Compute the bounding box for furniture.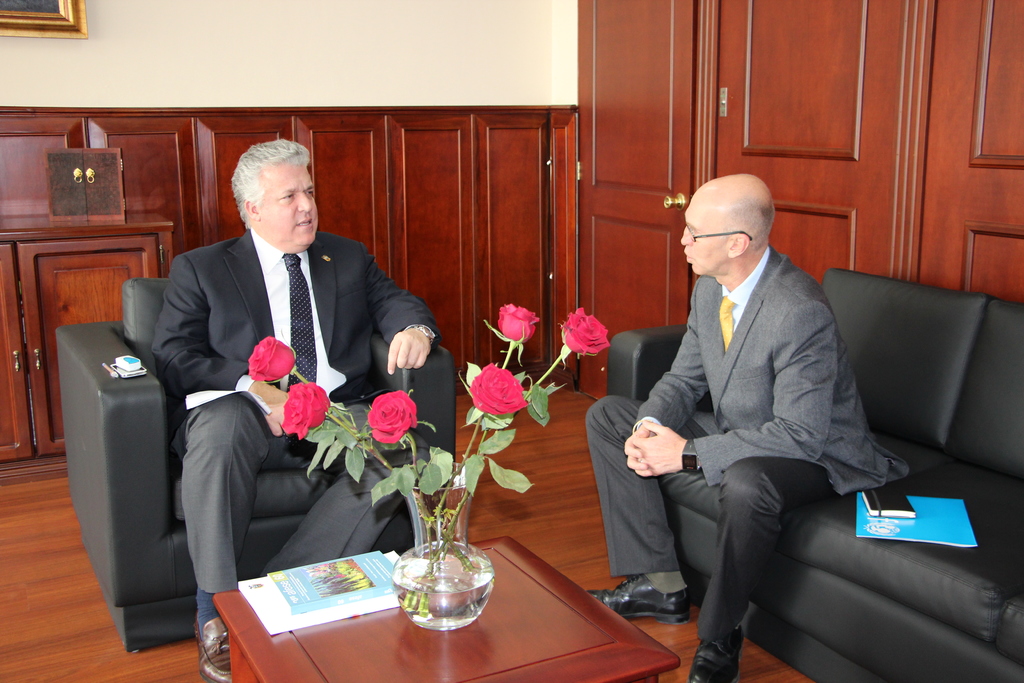
[left=55, top=277, right=459, bottom=648].
